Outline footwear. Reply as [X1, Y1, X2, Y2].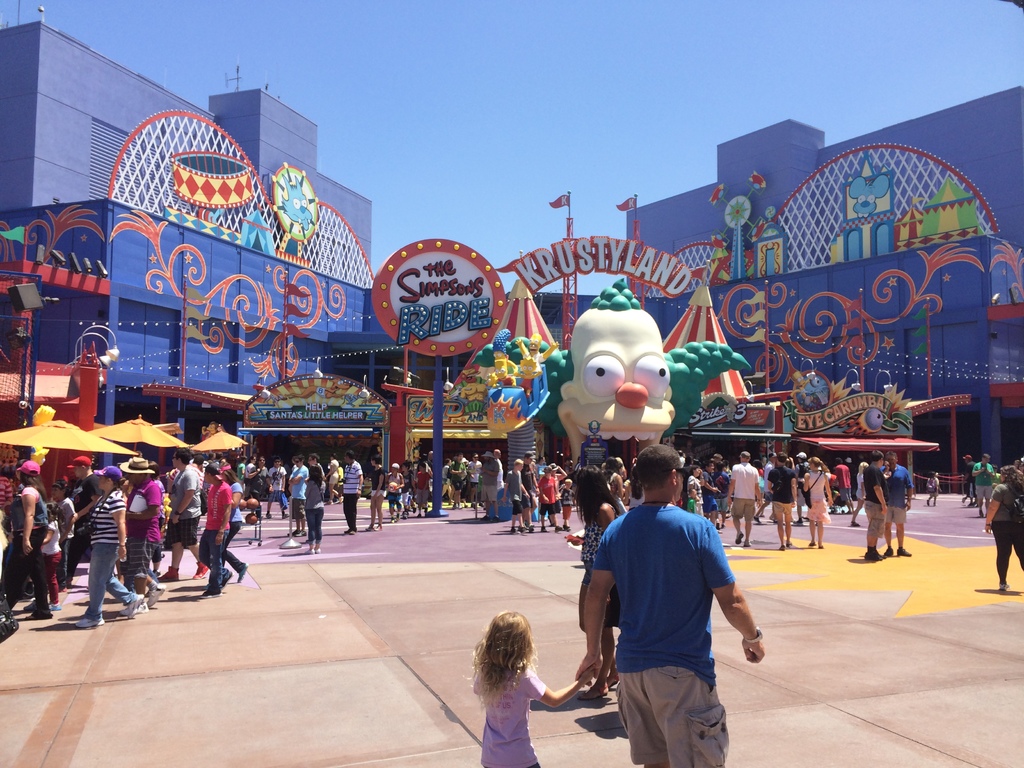
[491, 515, 499, 521].
